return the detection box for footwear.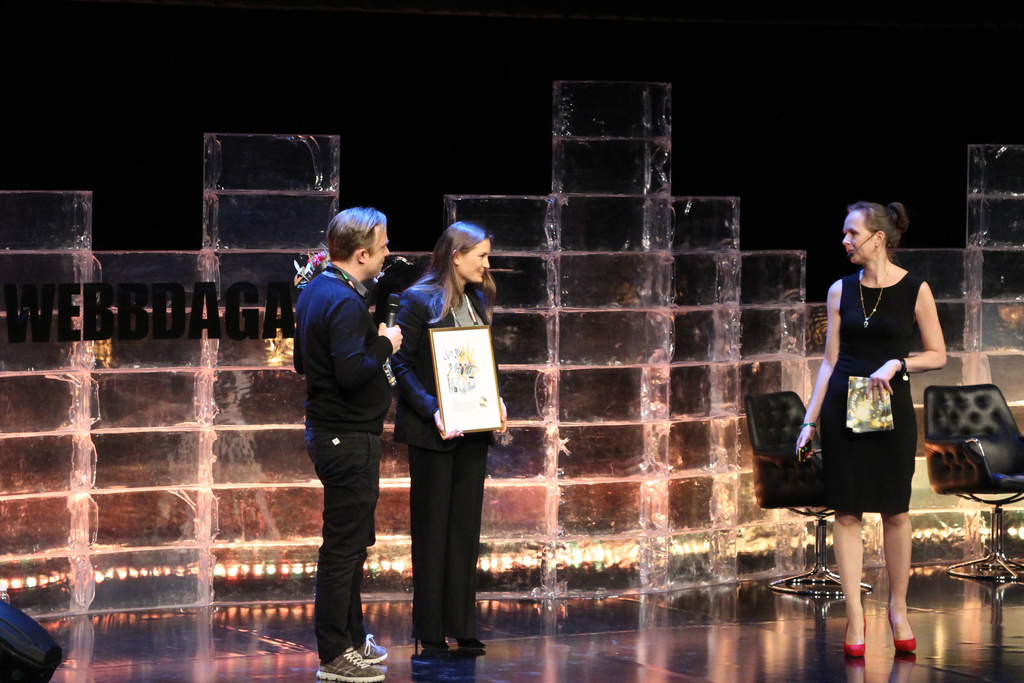
BBox(445, 636, 492, 648).
